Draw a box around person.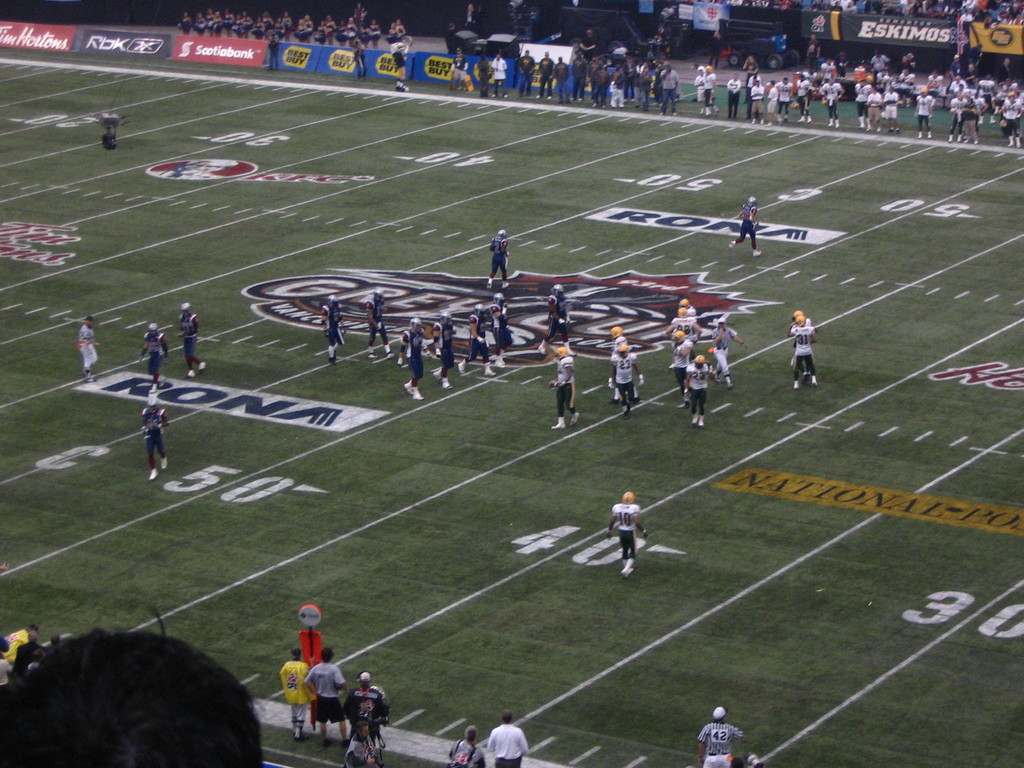
<region>433, 312, 456, 384</region>.
